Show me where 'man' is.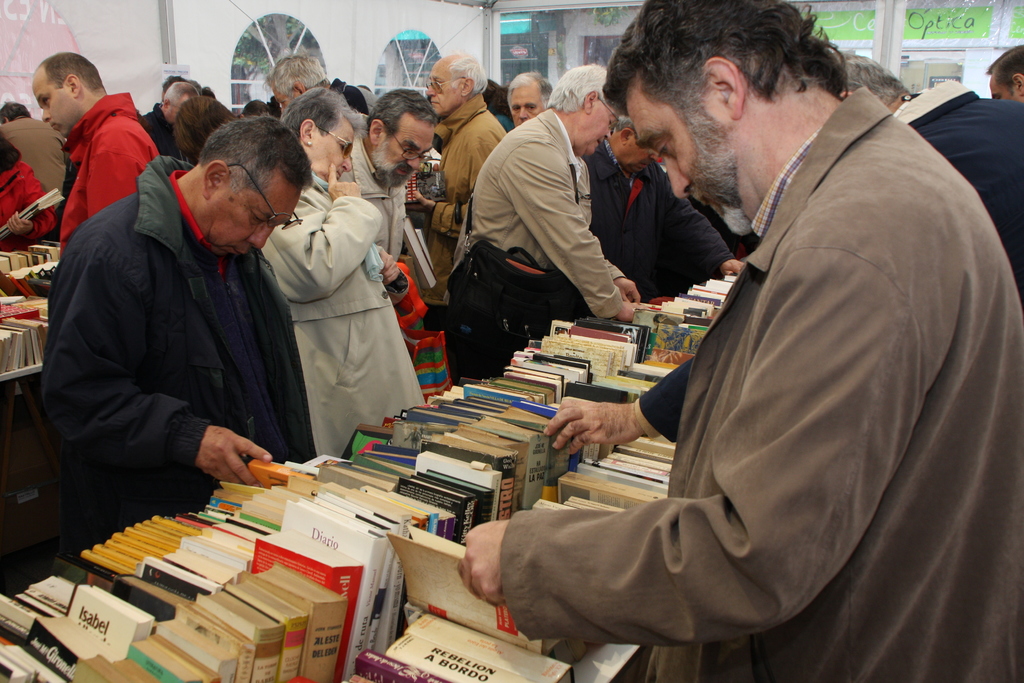
'man' is at 0,103,70,214.
